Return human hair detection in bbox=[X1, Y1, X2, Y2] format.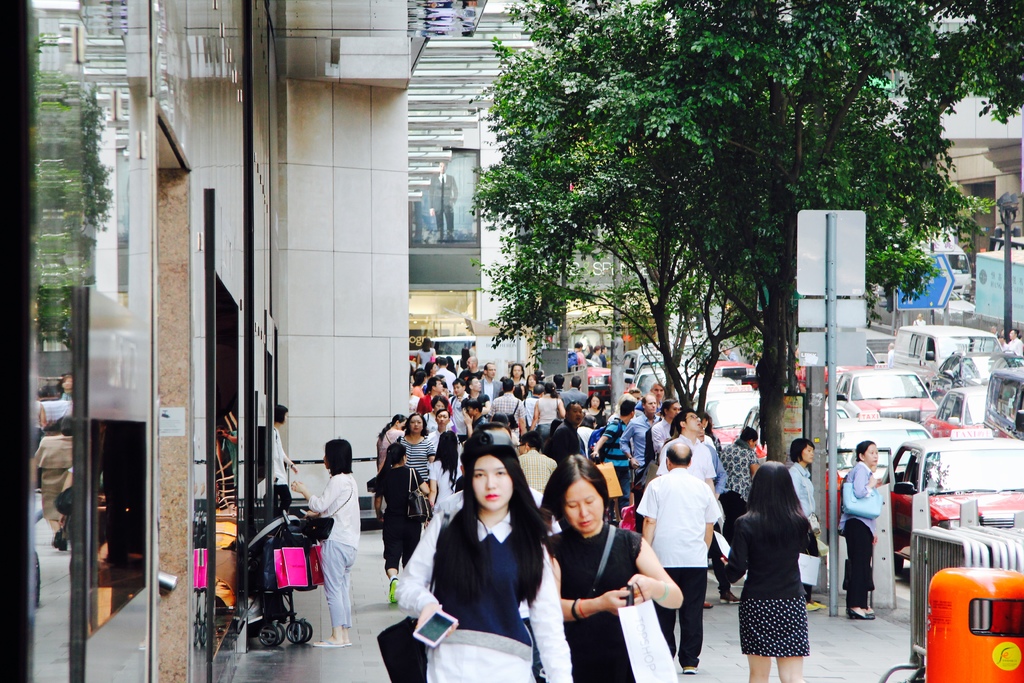
bbox=[534, 383, 543, 394].
